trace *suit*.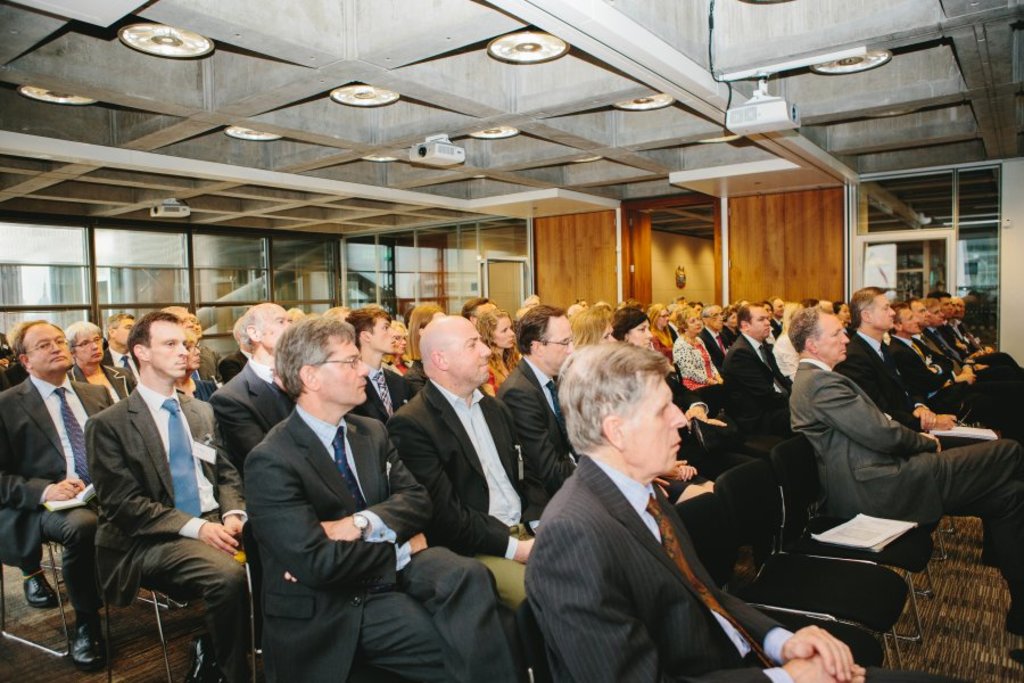
Traced to rect(383, 382, 547, 682).
